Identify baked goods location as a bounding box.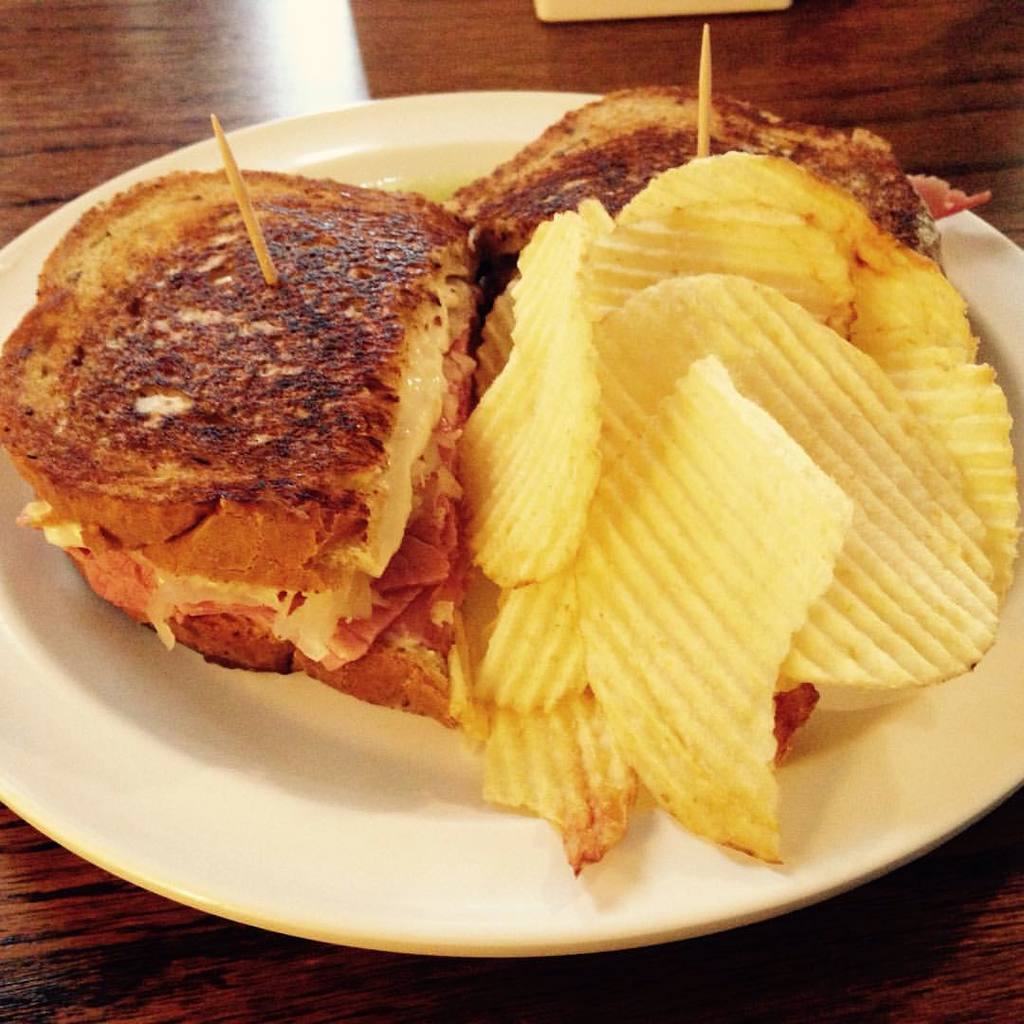
<bbox>0, 159, 478, 735</bbox>.
